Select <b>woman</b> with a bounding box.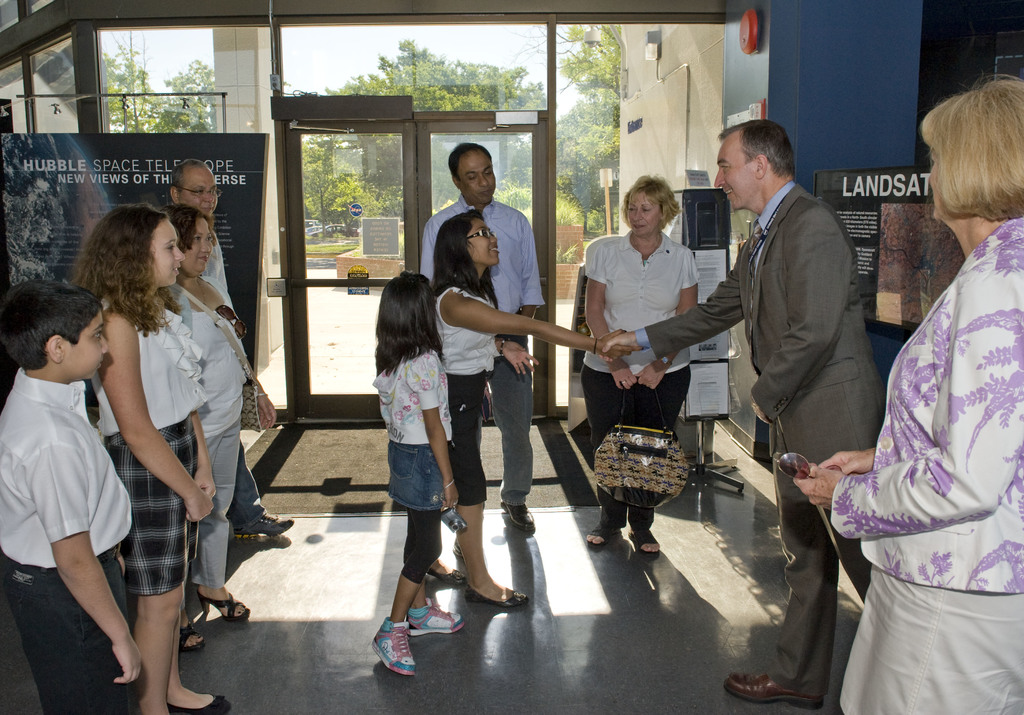
(left=68, top=200, right=229, bottom=714).
